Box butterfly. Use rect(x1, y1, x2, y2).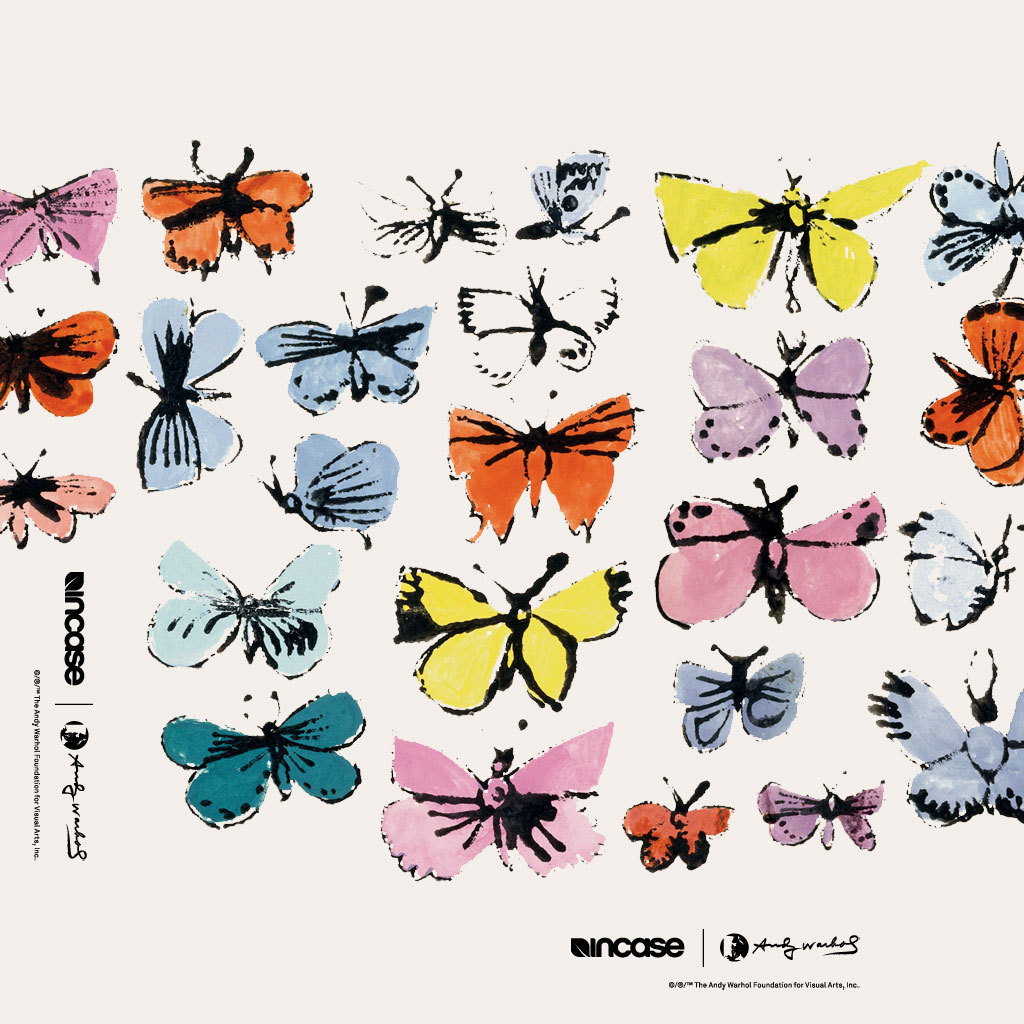
rect(685, 327, 870, 467).
